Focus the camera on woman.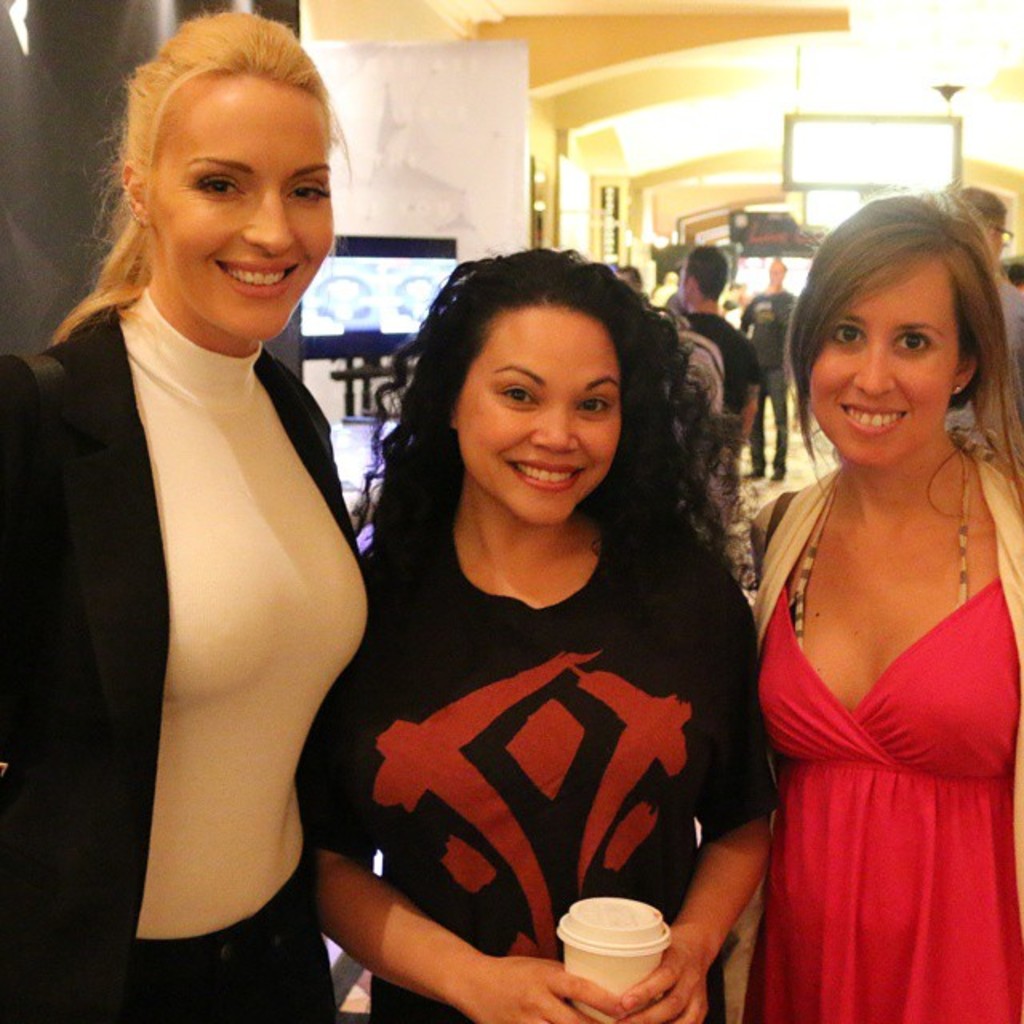
Focus region: <box>750,197,1010,1022</box>.
